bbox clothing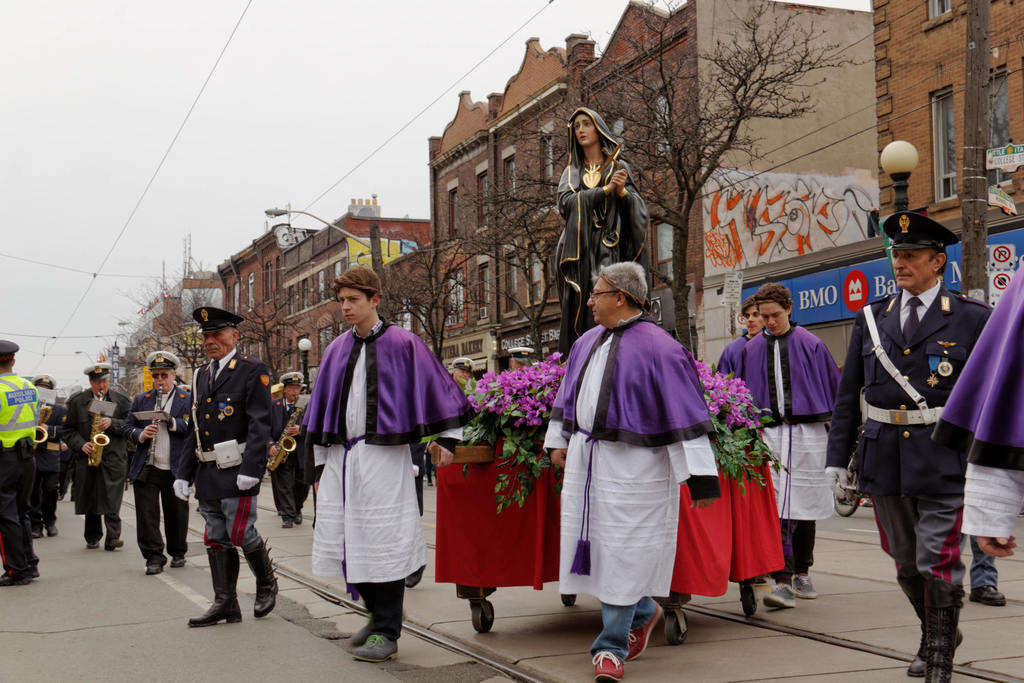
locate(346, 571, 406, 641)
